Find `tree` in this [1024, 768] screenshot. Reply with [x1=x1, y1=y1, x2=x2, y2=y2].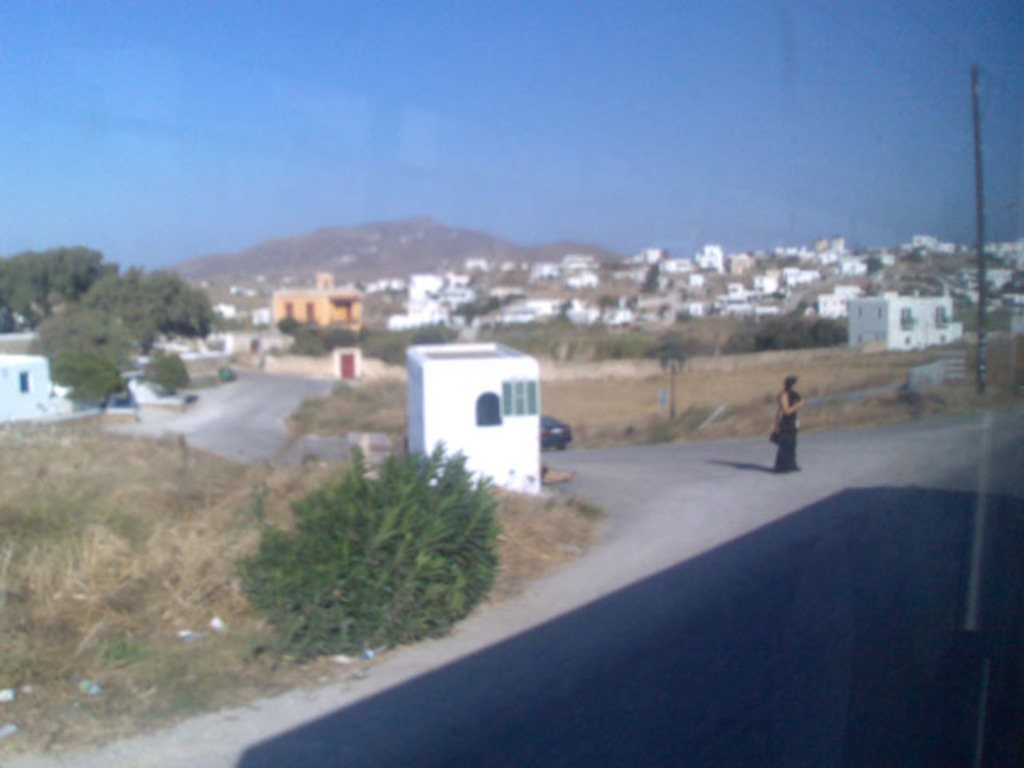
[x1=750, y1=304, x2=818, y2=354].
